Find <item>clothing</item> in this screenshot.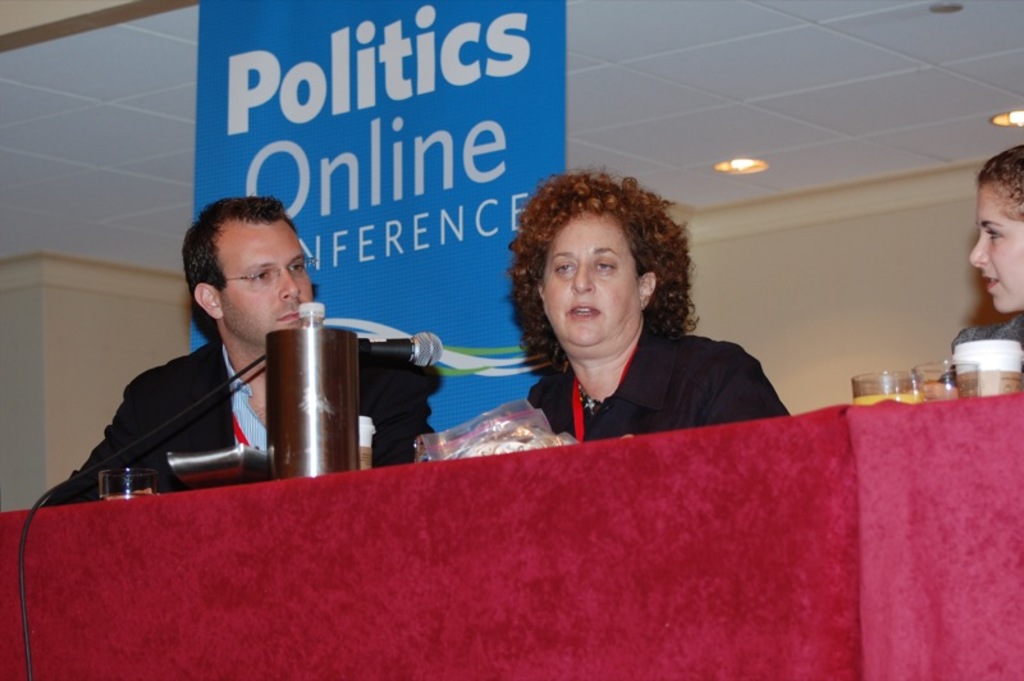
The bounding box for <item>clothing</item> is box(527, 339, 796, 443).
